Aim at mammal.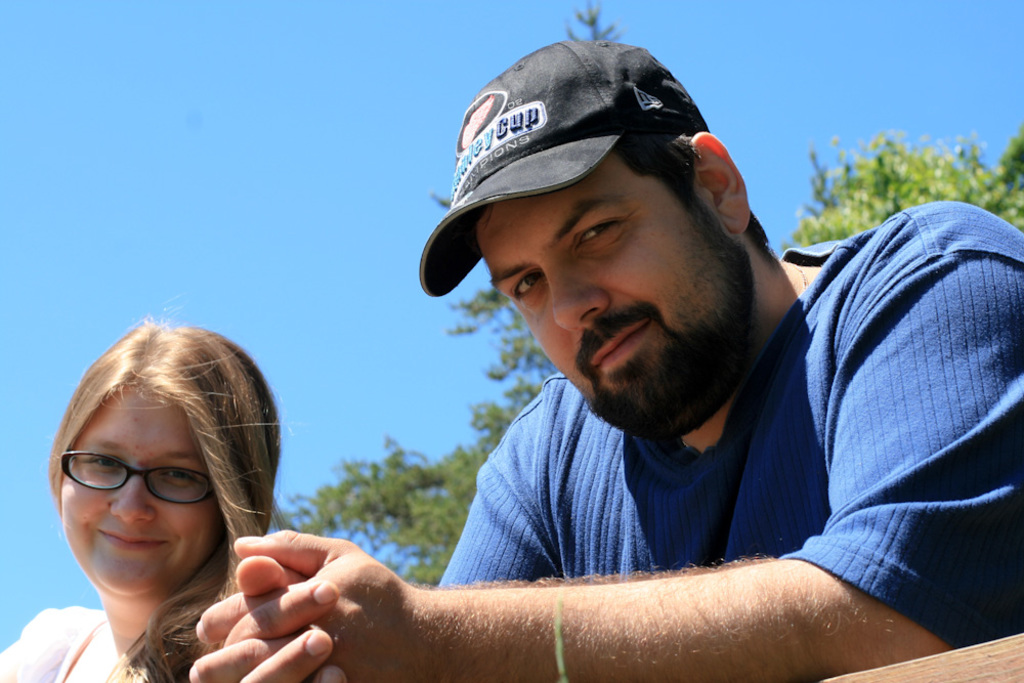
Aimed at detection(180, 38, 1023, 682).
